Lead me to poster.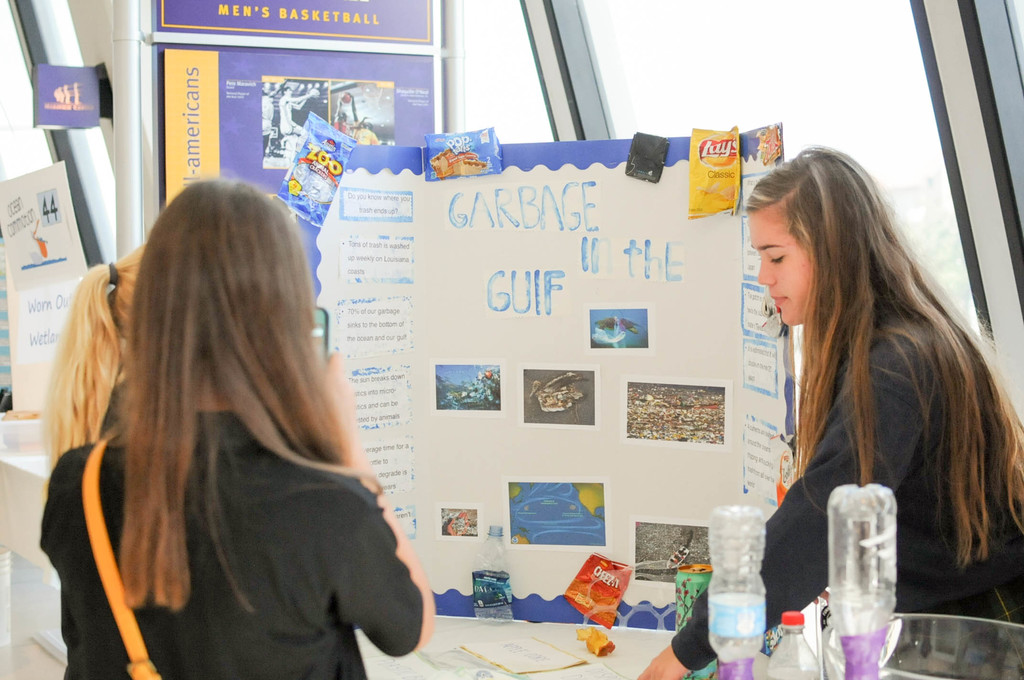
Lead to region(144, 0, 438, 211).
